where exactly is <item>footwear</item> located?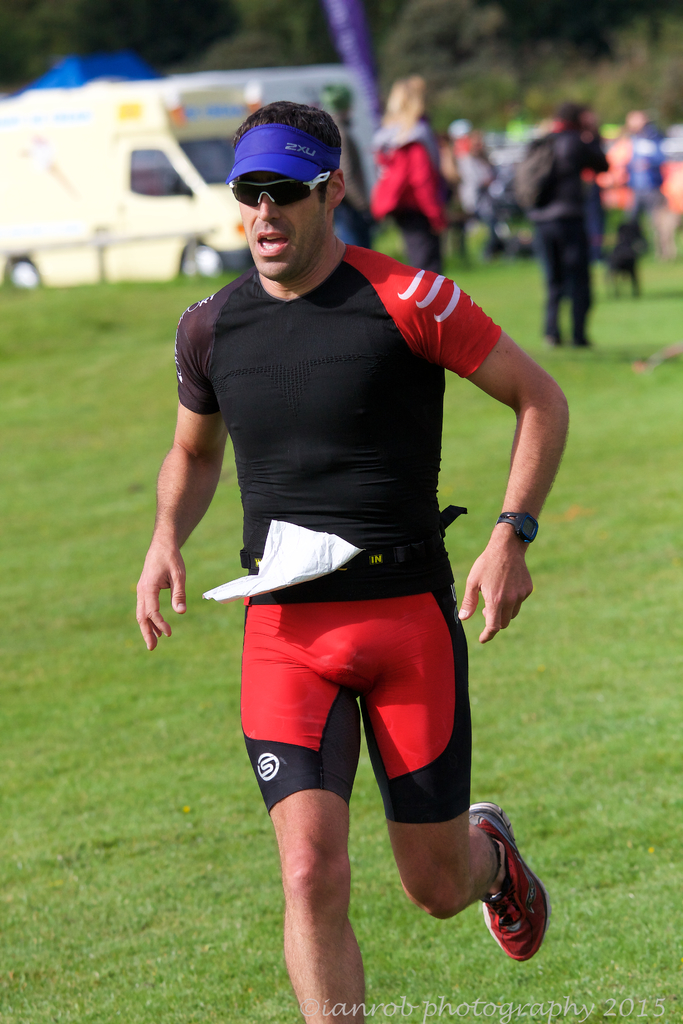
Its bounding box is bbox(576, 332, 592, 348).
